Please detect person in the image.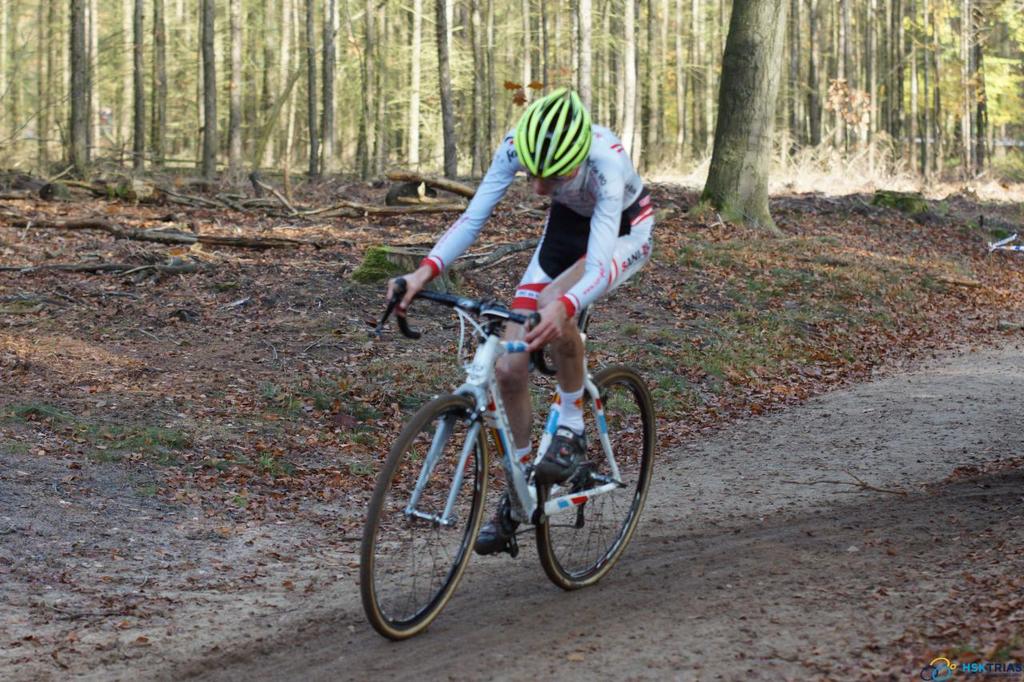
343,112,660,644.
